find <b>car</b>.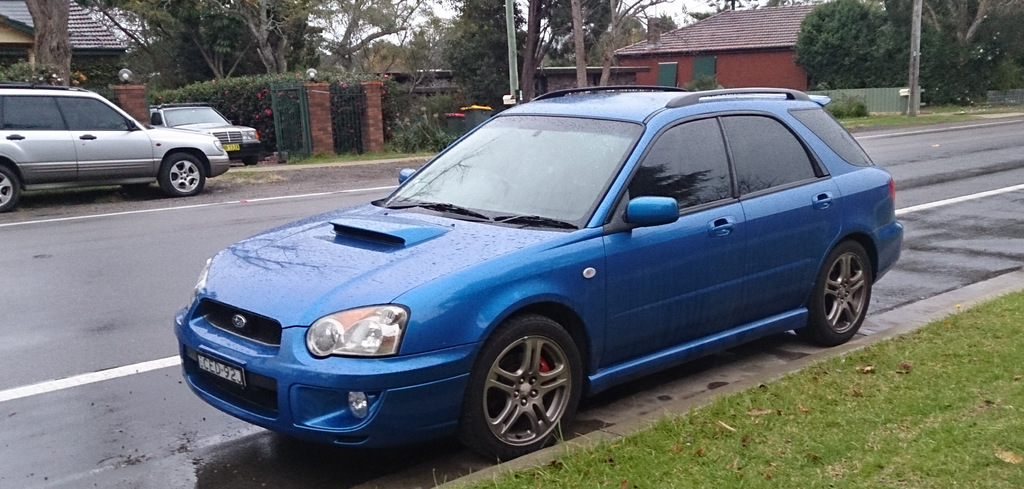
<region>150, 102, 261, 168</region>.
